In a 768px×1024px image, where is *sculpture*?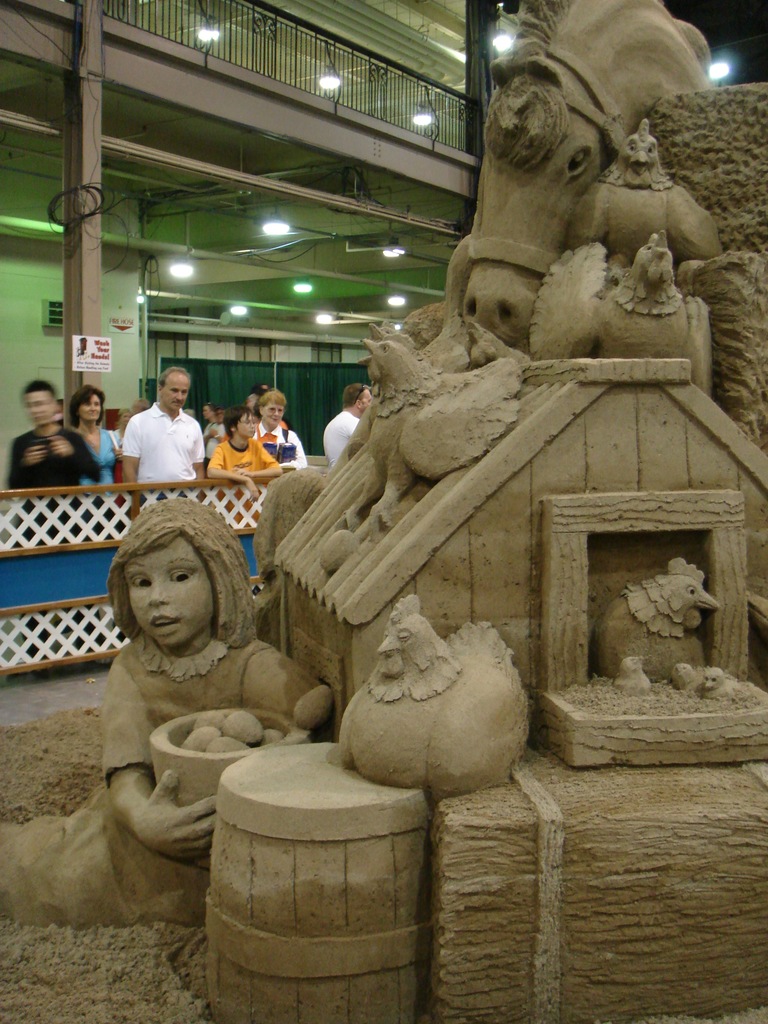
bbox(0, 0, 765, 929).
